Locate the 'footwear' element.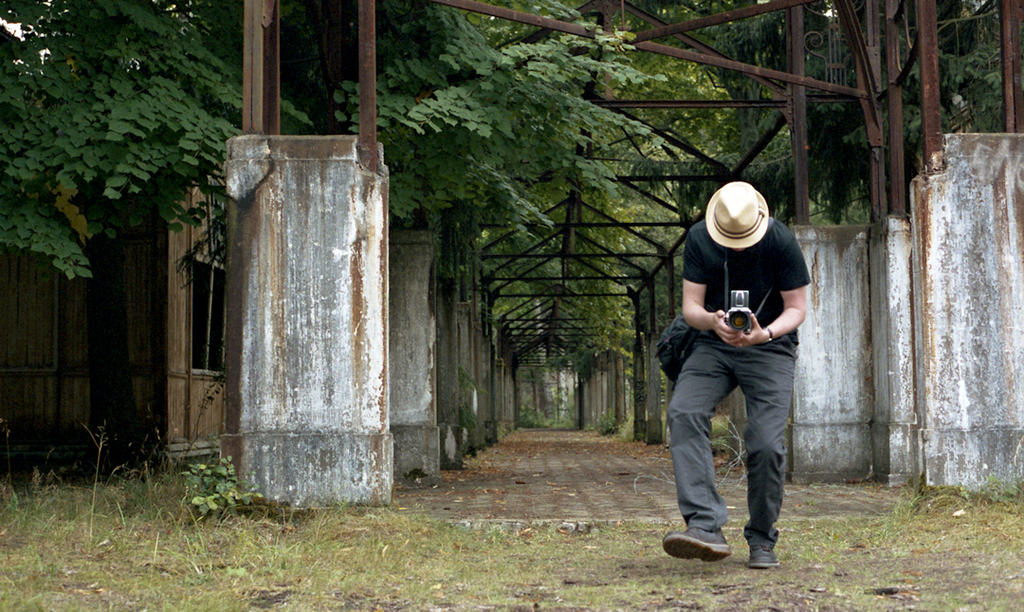
Element bbox: x1=750, y1=540, x2=781, y2=566.
